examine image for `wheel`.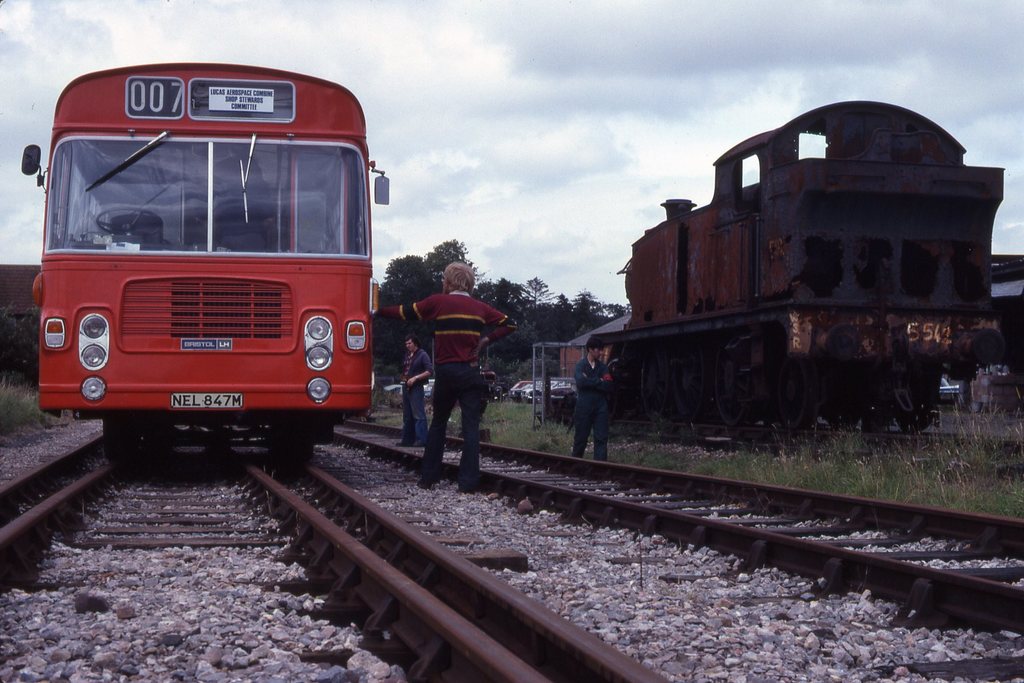
Examination result: x1=271, y1=417, x2=317, y2=472.
